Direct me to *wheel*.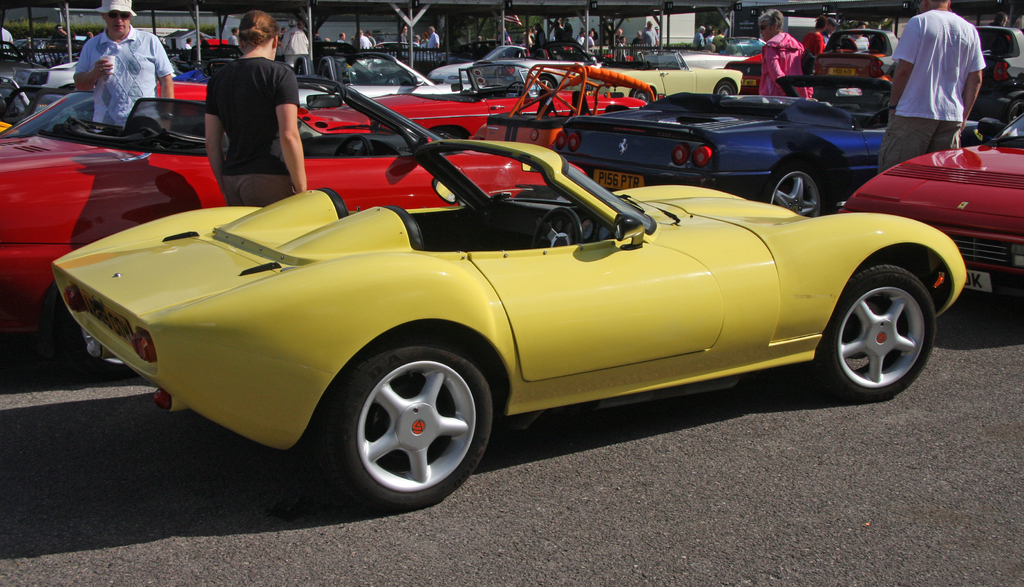
Direction: [664,63,682,69].
